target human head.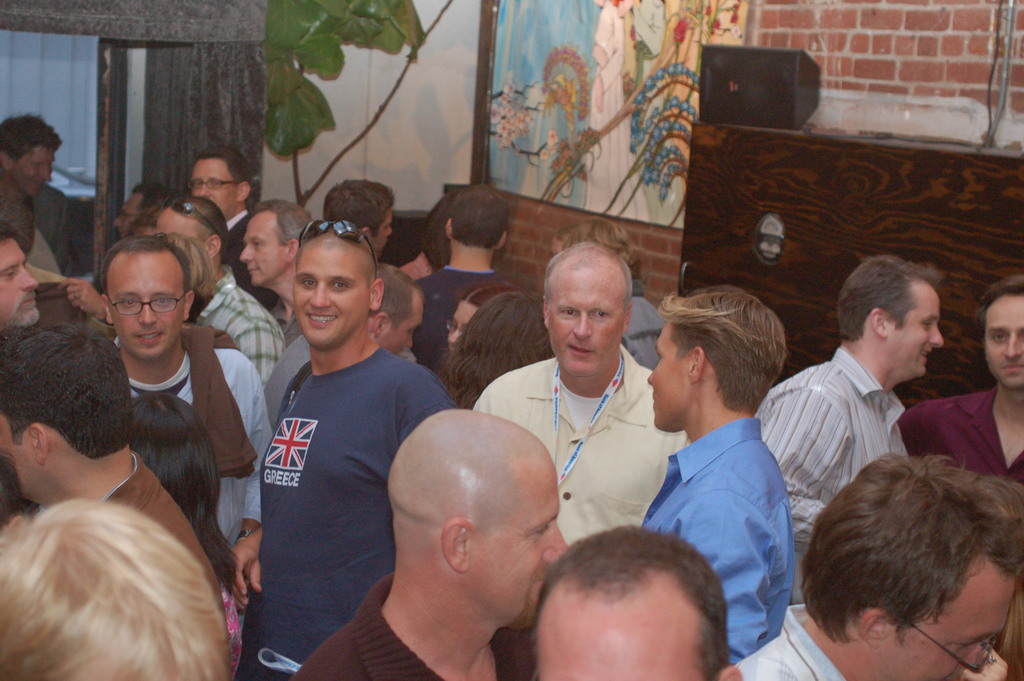
Target region: [left=807, top=452, right=1023, bottom=680].
